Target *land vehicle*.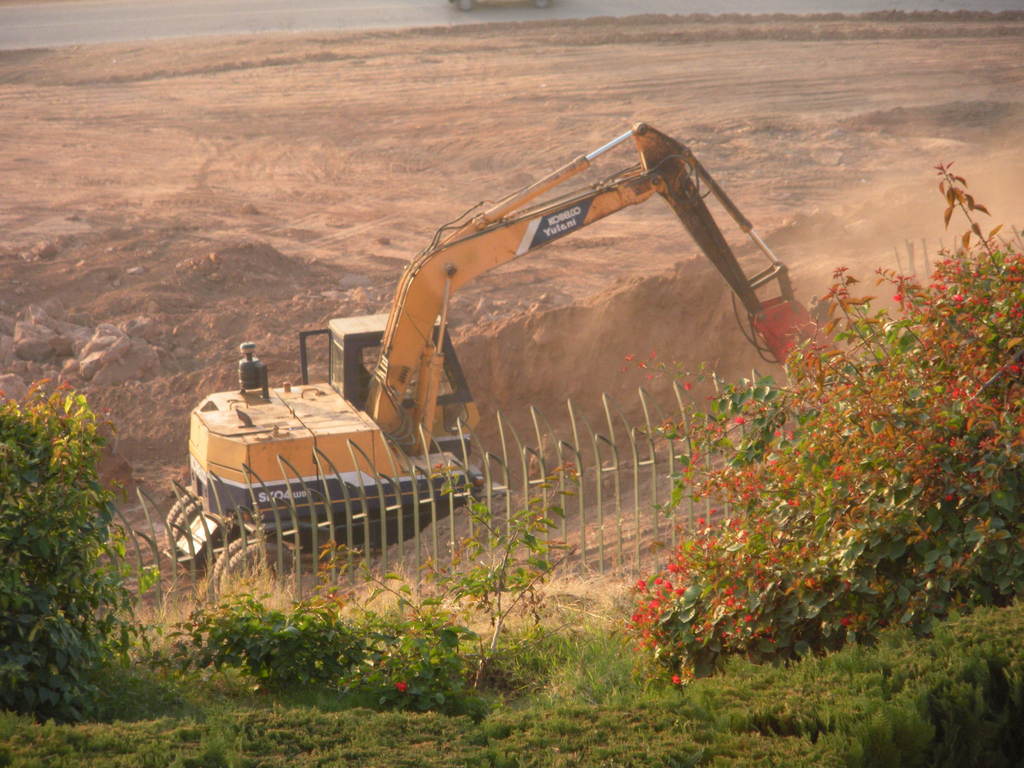
Target region: {"x1": 159, "y1": 140, "x2": 860, "y2": 639}.
